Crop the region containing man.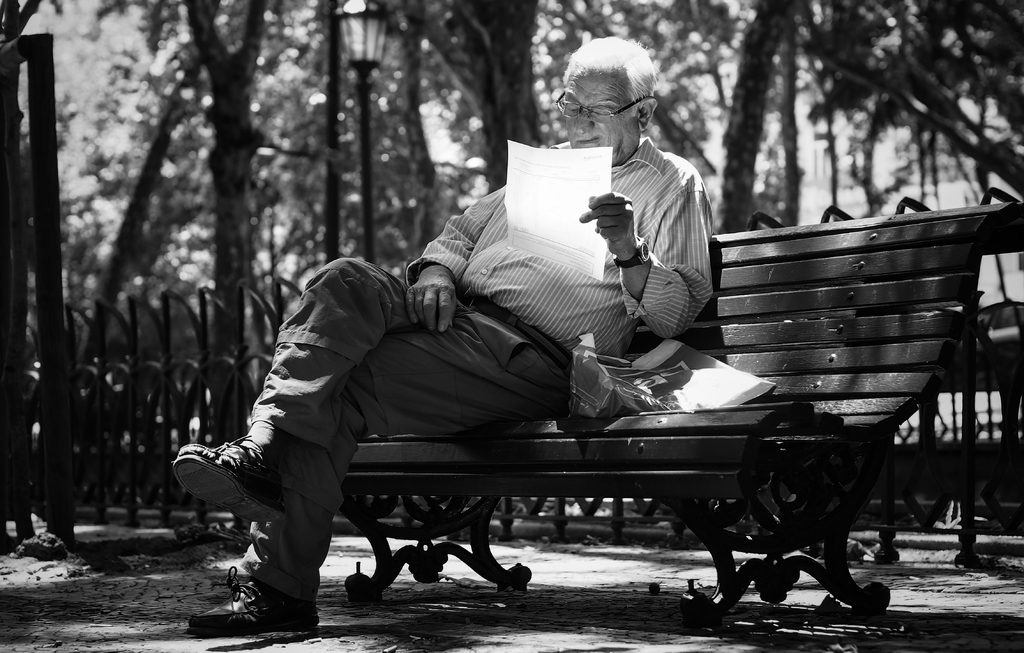
Crop region: pyautogui.locateOnScreen(175, 35, 714, 638).
